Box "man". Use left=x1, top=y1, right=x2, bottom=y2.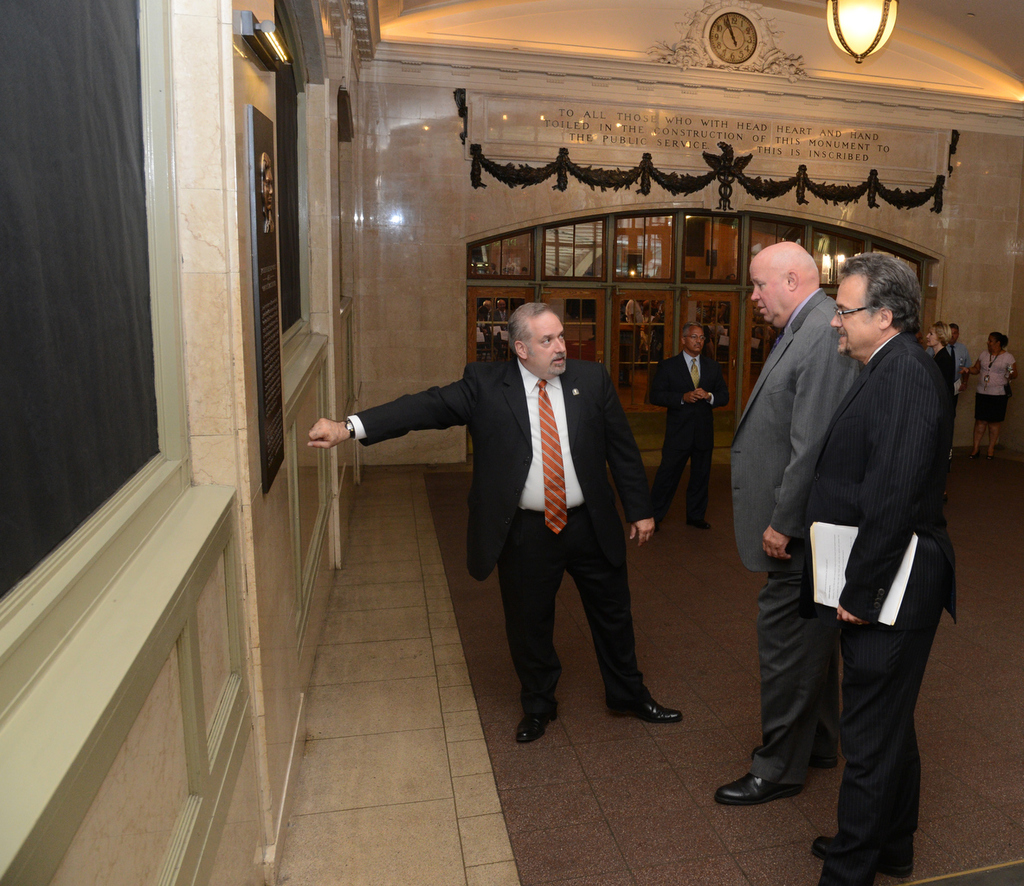
left=801, top=251, right=956, bottom=885.
